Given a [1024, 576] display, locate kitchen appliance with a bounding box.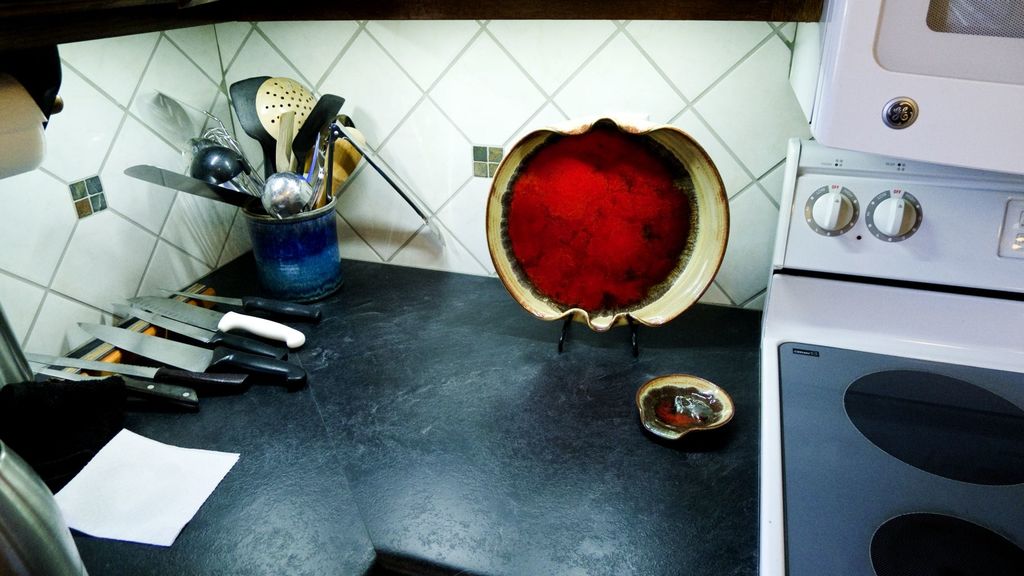
Located: [28, 364, 204, 405].
